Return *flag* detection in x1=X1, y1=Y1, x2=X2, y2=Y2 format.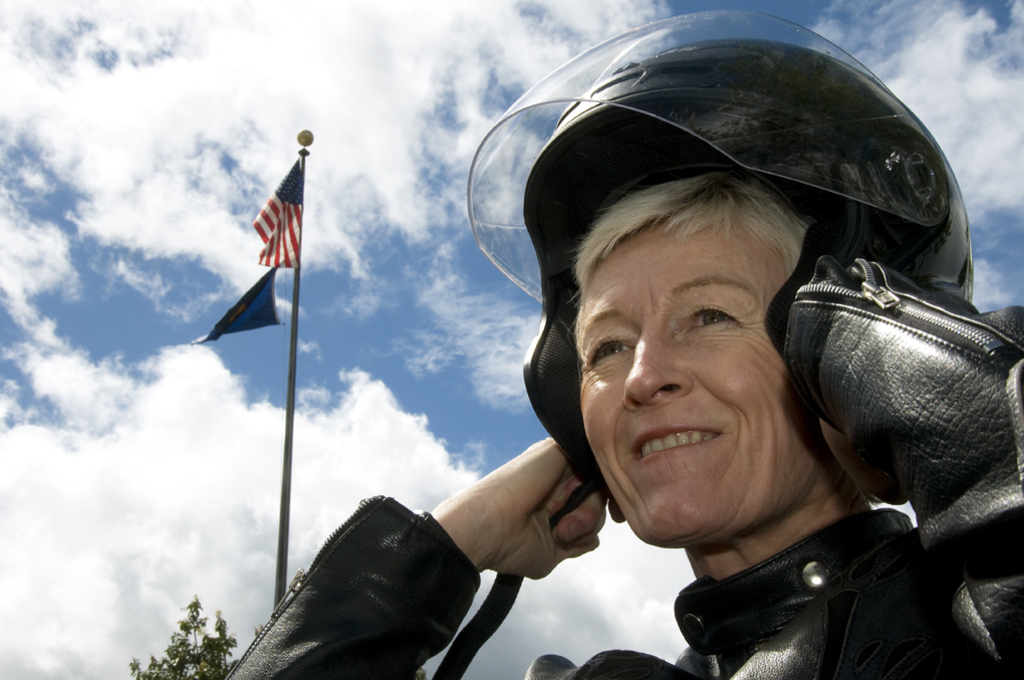
x1=248, y1=157, x2=300, y2=265.
